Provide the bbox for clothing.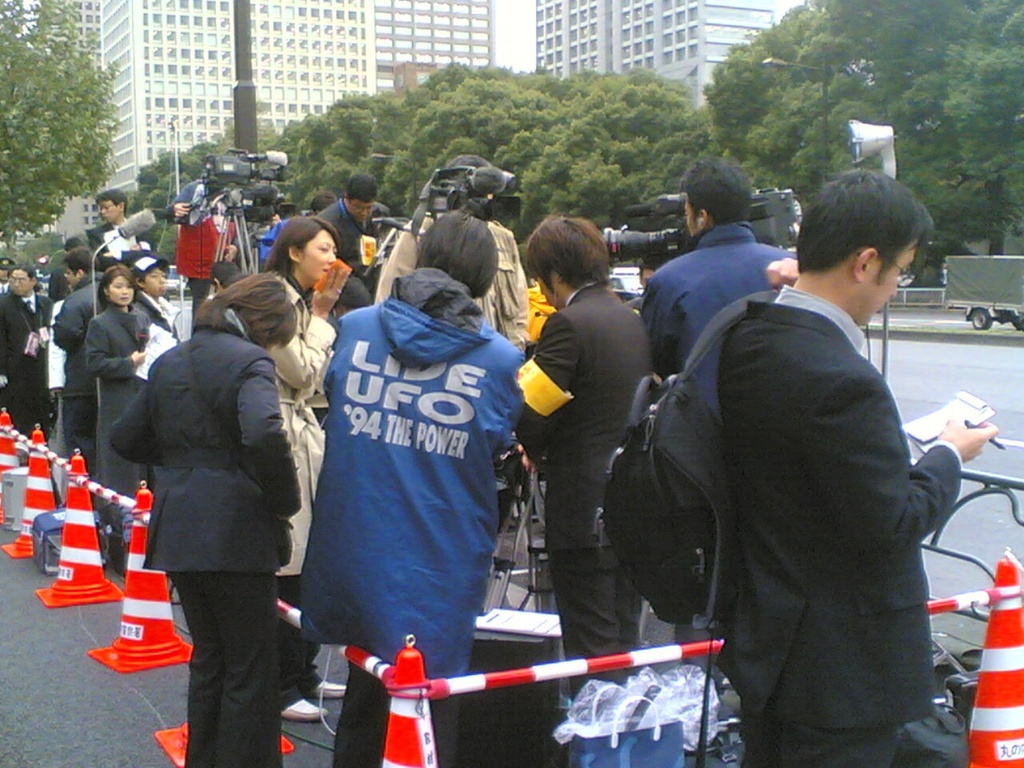
x1=314 y1=198 x2=395 y2=304.
